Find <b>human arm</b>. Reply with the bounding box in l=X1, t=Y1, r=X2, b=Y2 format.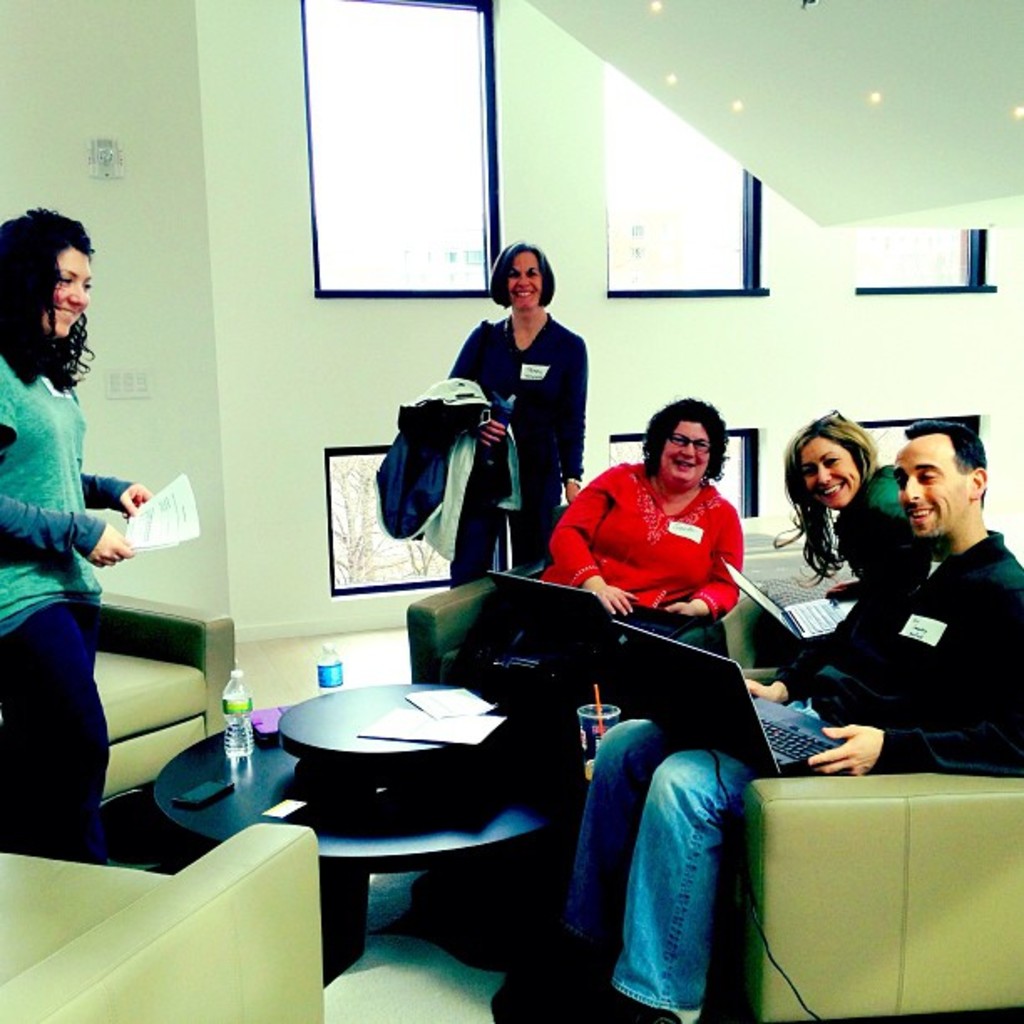
l=666, t=507, r=745, b=619.
